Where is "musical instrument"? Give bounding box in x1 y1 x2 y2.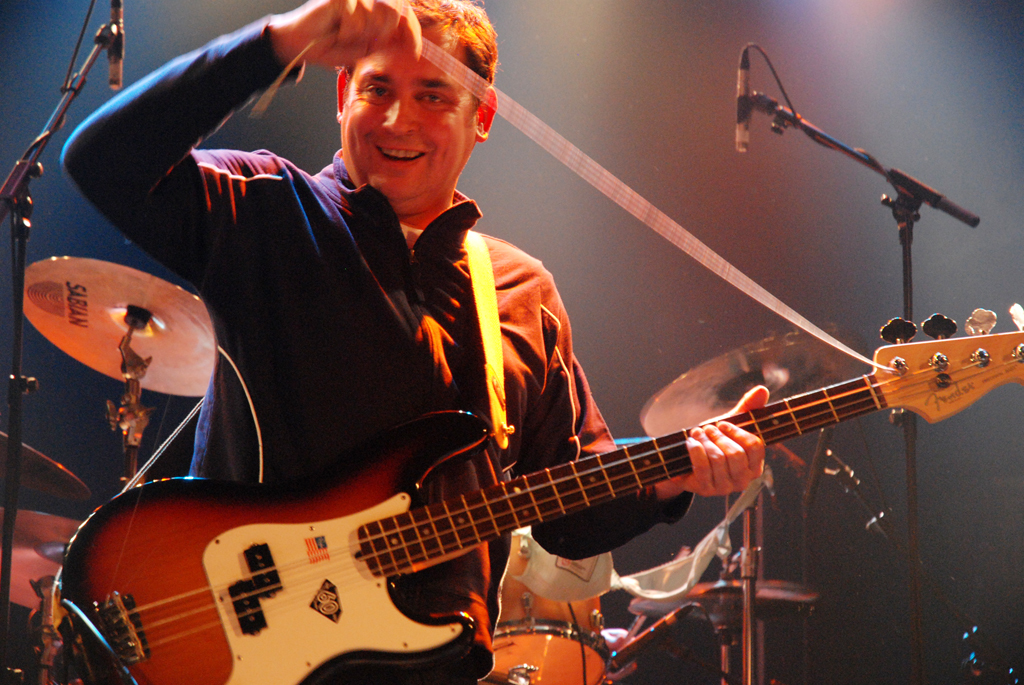
482 545 626 684.
